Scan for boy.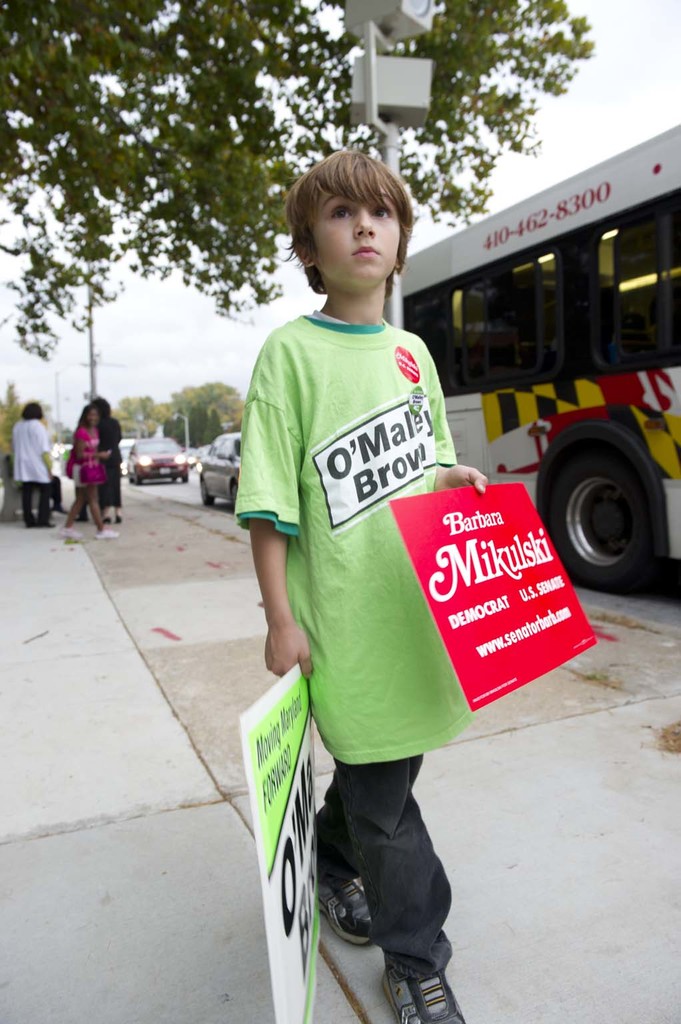
Scan result: select_region(230, 151, 489, 1023).
